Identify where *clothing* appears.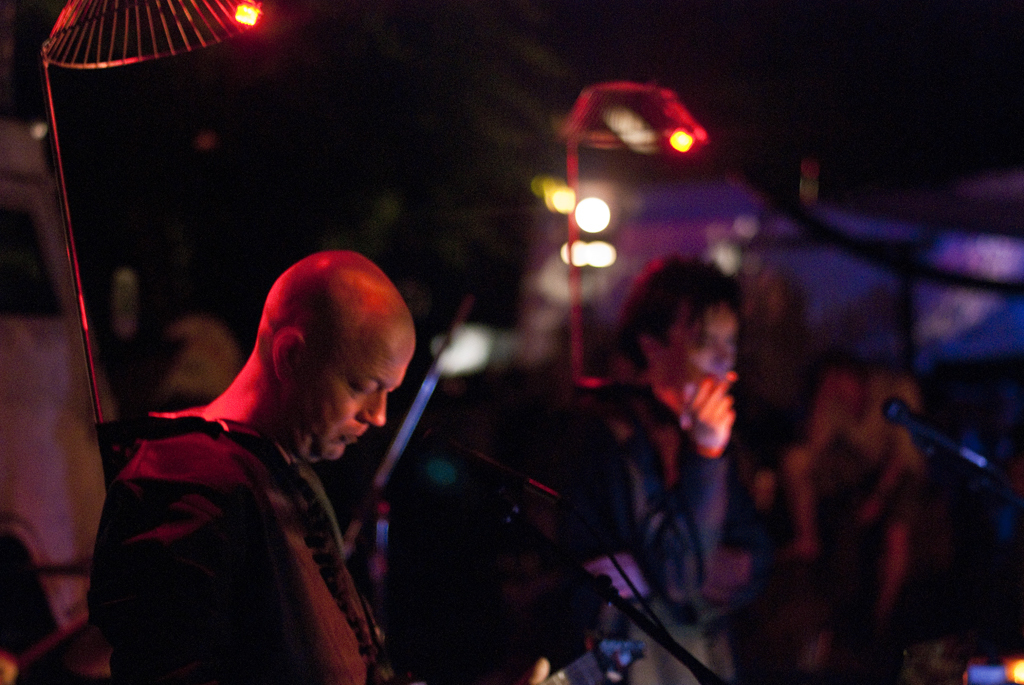
Appears at 530:381:771:684.
